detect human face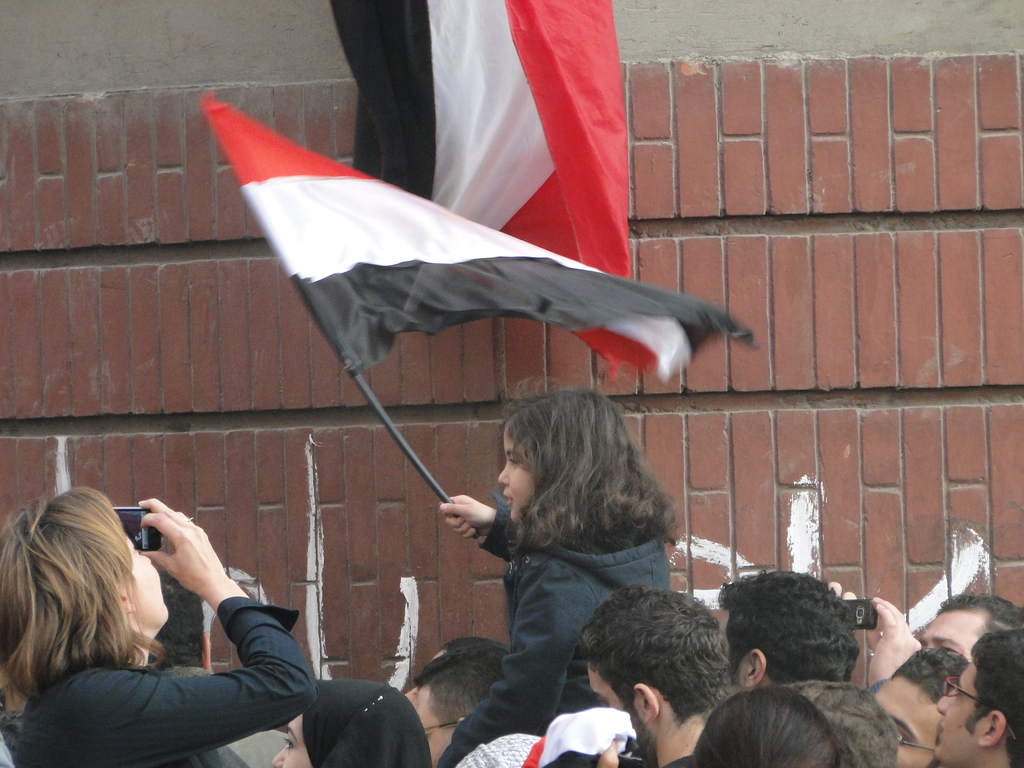
rect(874, 675, 938, 767)
